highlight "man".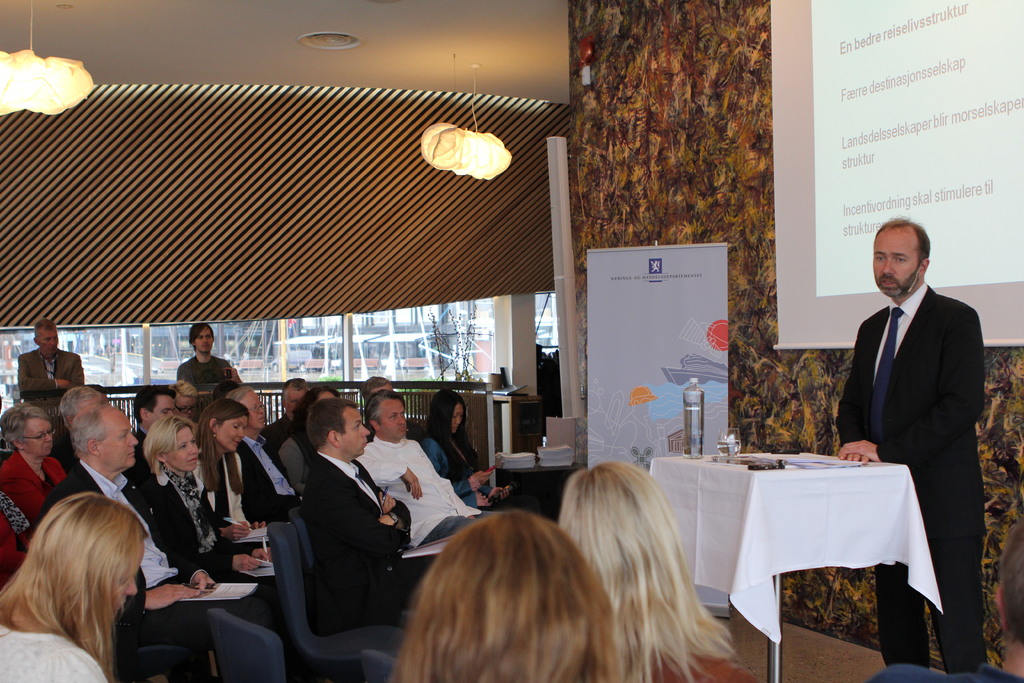
Highlighted region: 355,391,499,547.
